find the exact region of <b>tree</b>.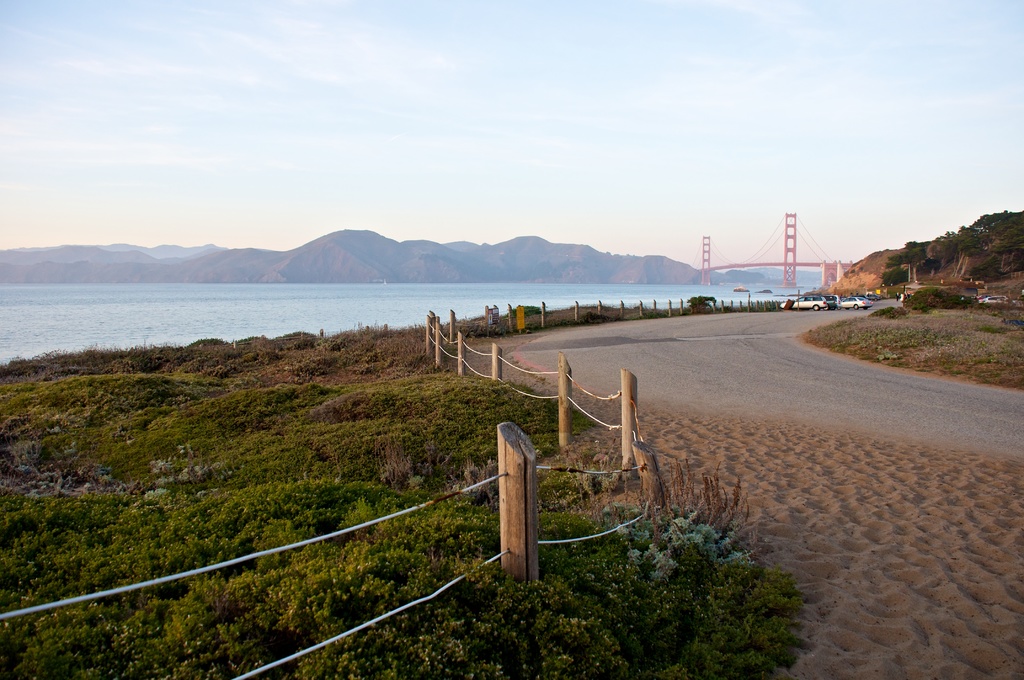
Exact region: box=[948, 232, 970, 274].
